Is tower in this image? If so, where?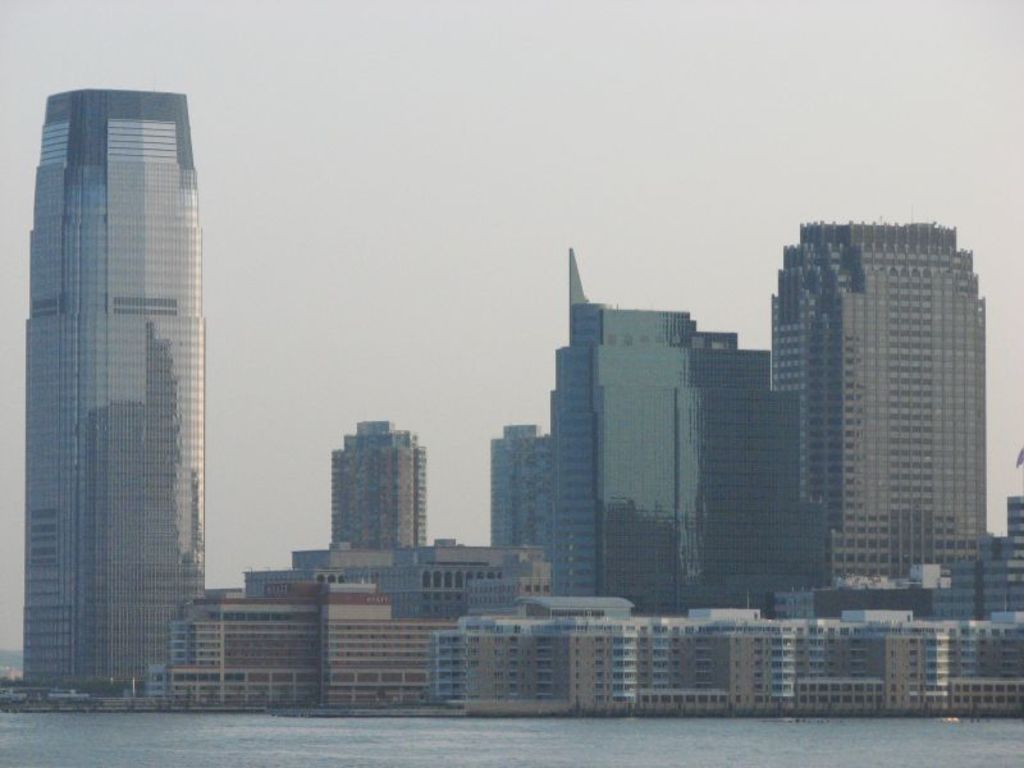
Yes, at (326,426,435,545).
